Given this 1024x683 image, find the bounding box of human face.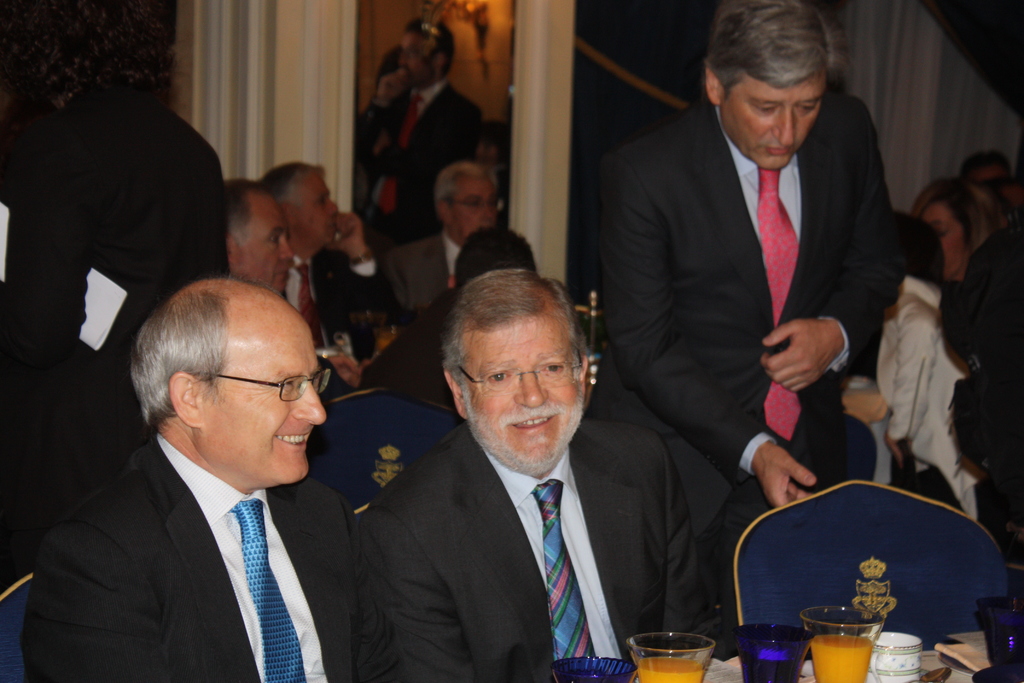
(244, 203, 294, 295).
